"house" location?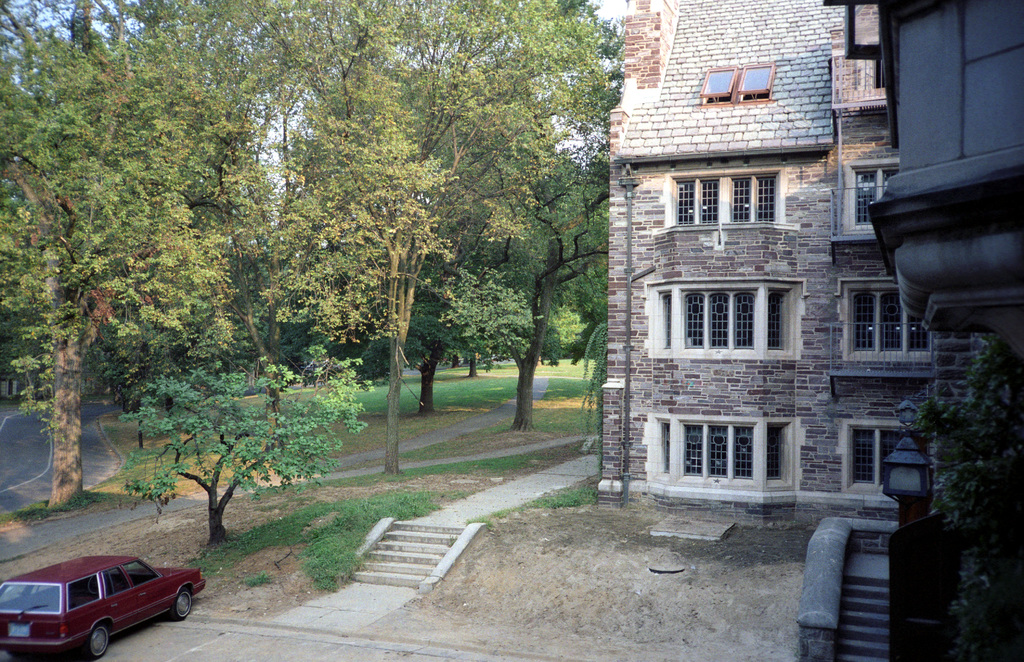
587:66:962:533
